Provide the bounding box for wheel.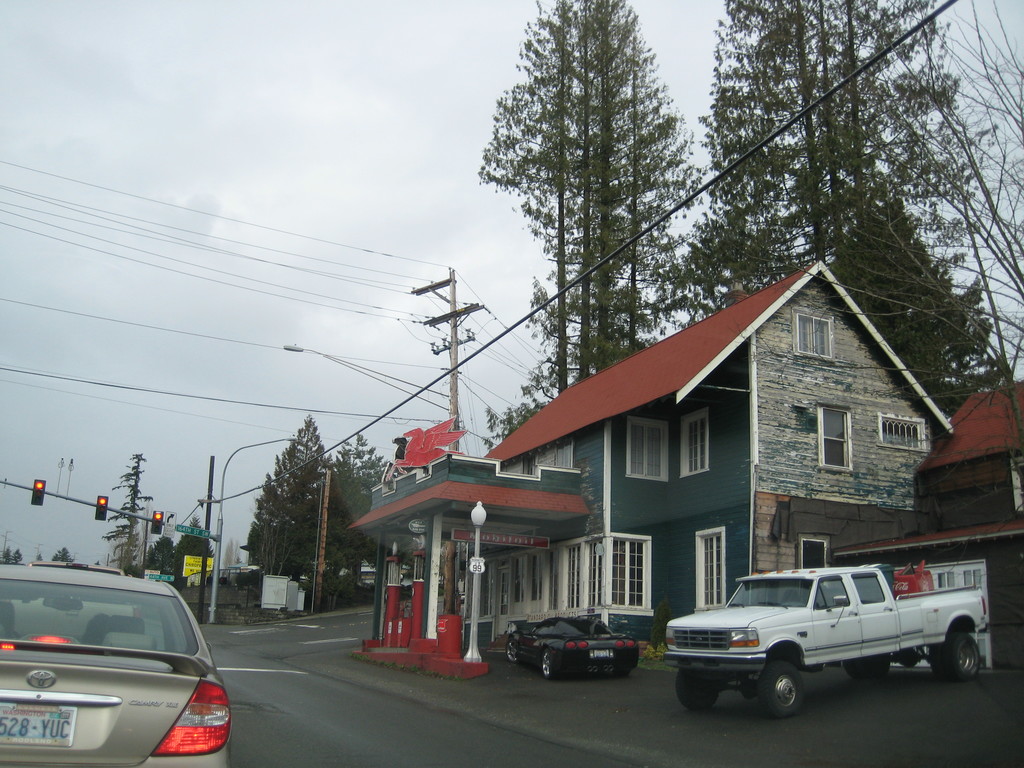
[844, 657, 888, 680].
